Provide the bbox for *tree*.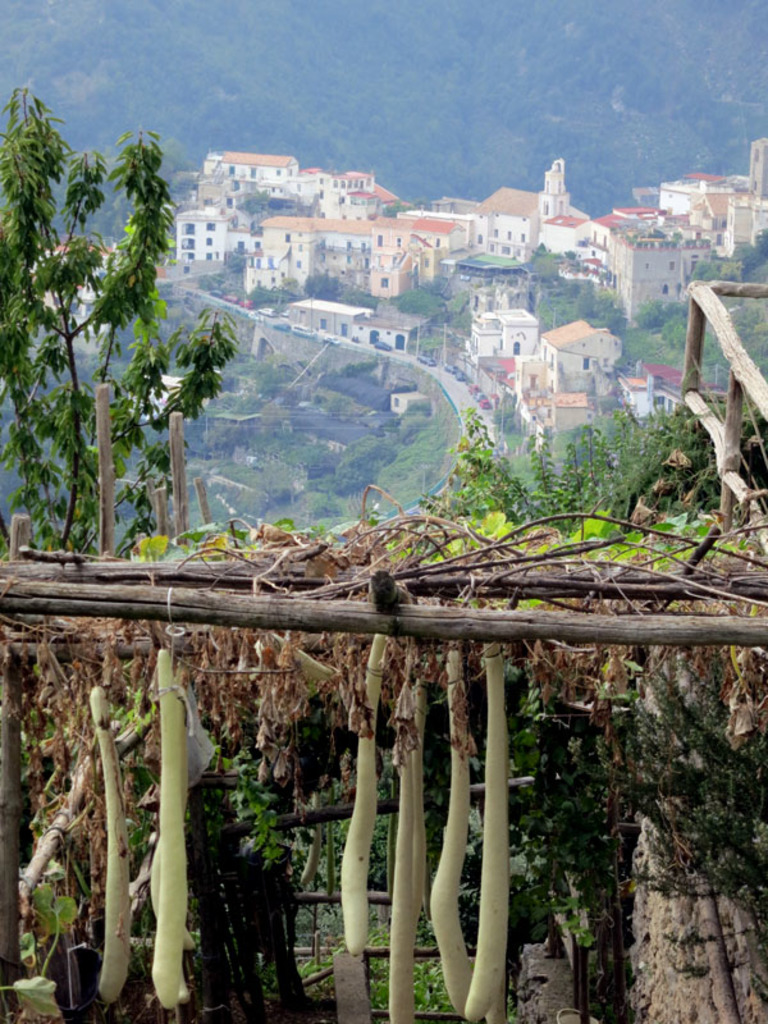
<bbox>0, 76, 234, 550</bbox>.
